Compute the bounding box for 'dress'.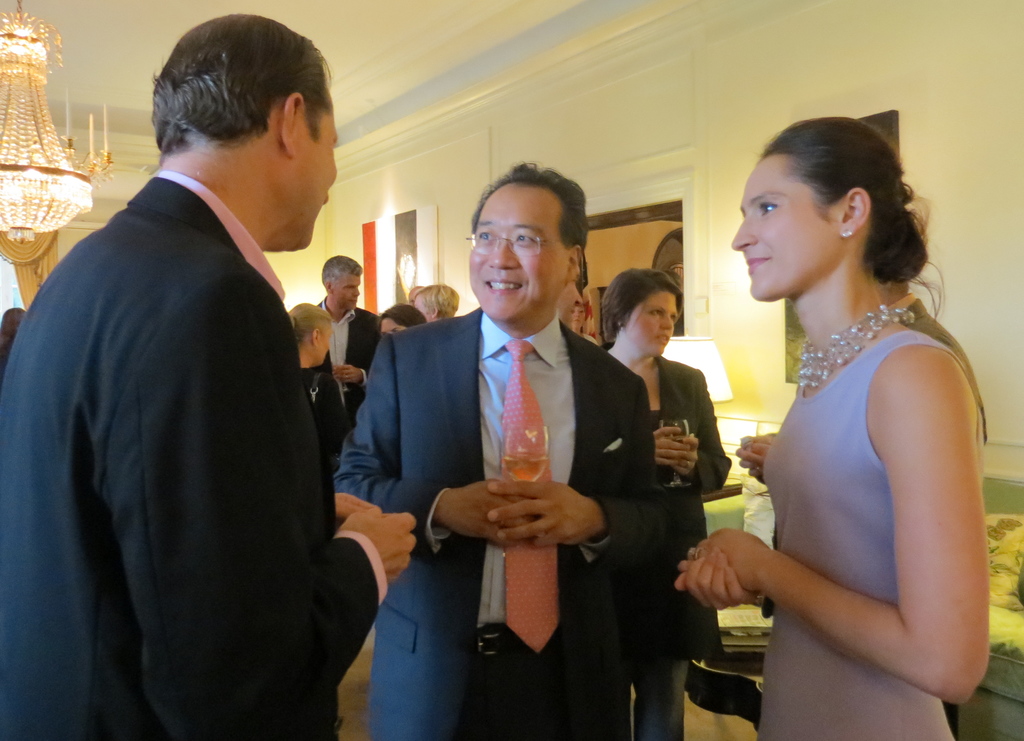
x1=634 y1=209 x2=971 y2=733.
